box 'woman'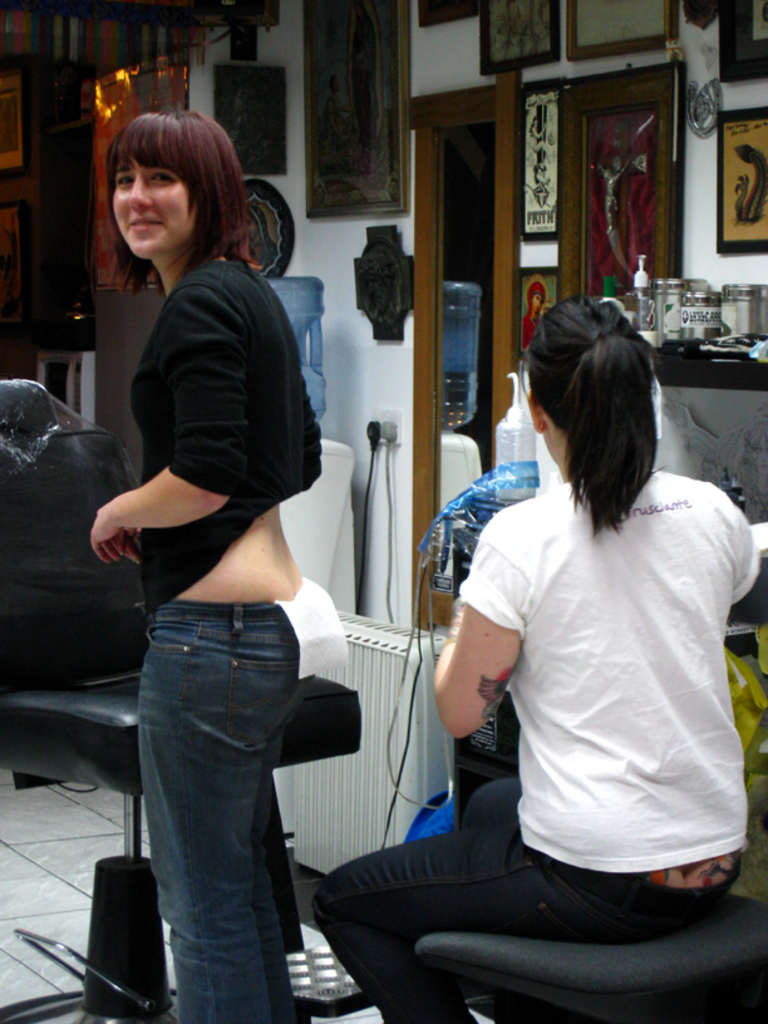
(88, 65, 354, 1023)
